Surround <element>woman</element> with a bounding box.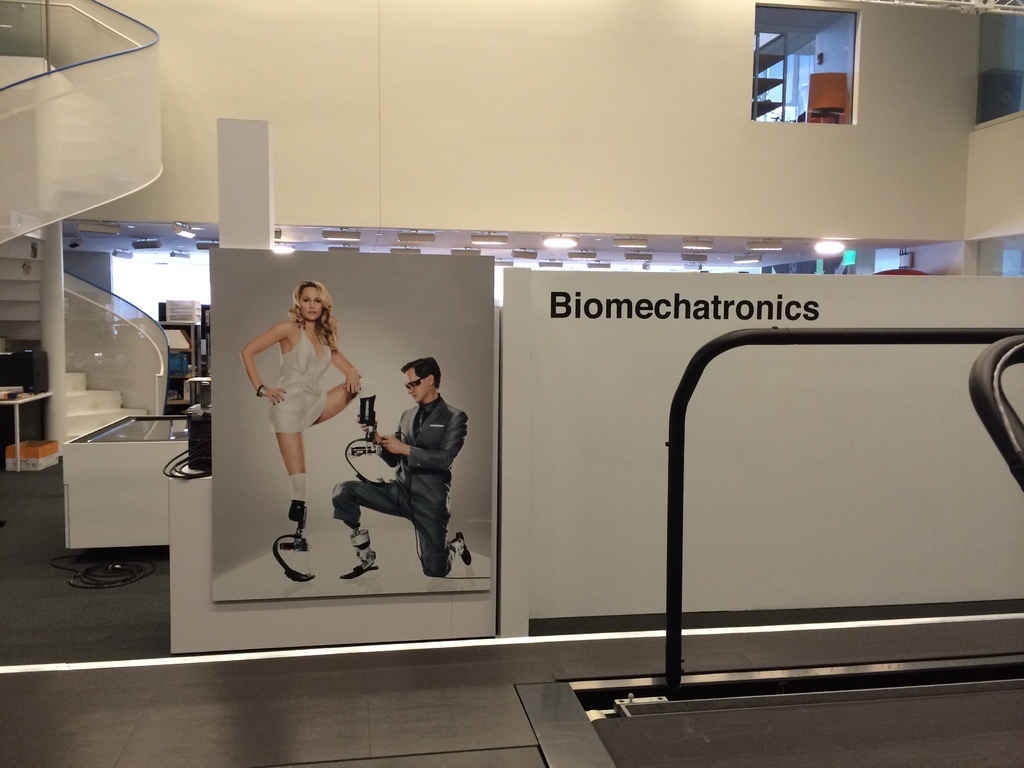
<box>238,273,356,509</box>.
